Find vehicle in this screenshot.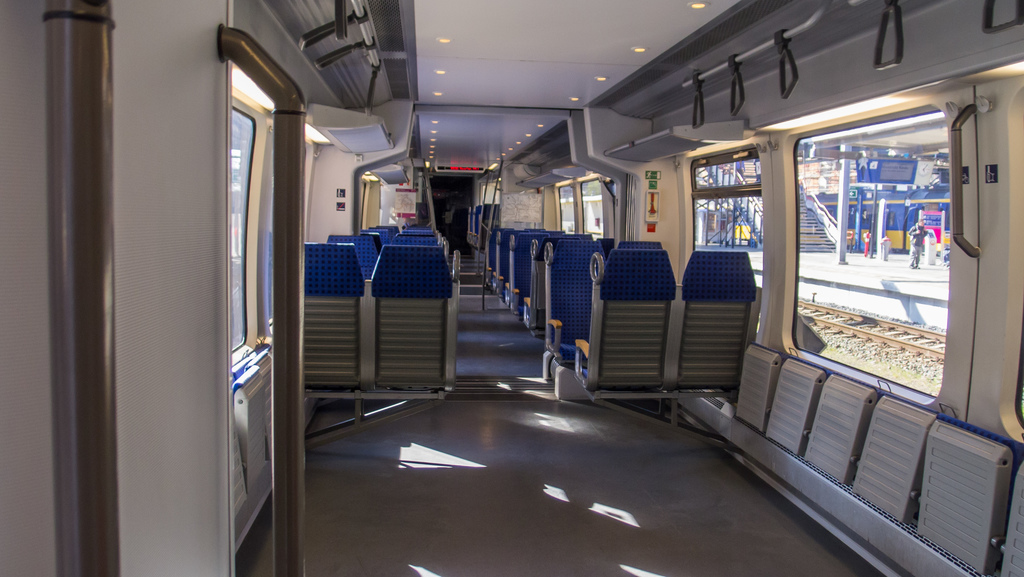
The bounding box for vehicle is box(0, 0, 1023, 576).
